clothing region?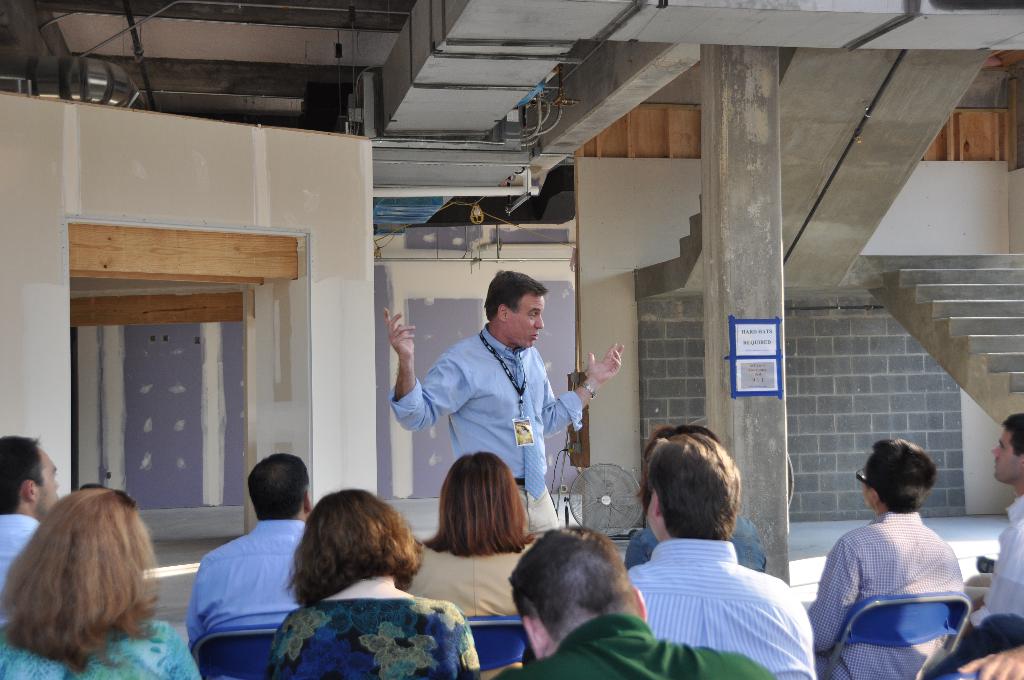
rect(803, 512, 974, 679)
